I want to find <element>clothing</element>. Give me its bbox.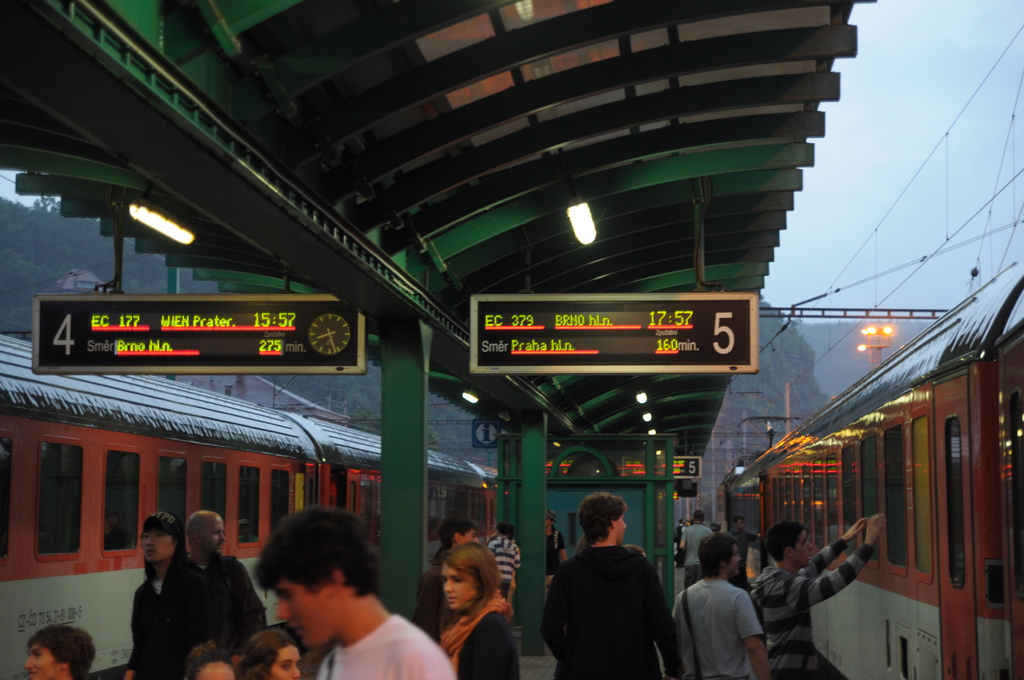
locate(749, 535, 880, 679).
